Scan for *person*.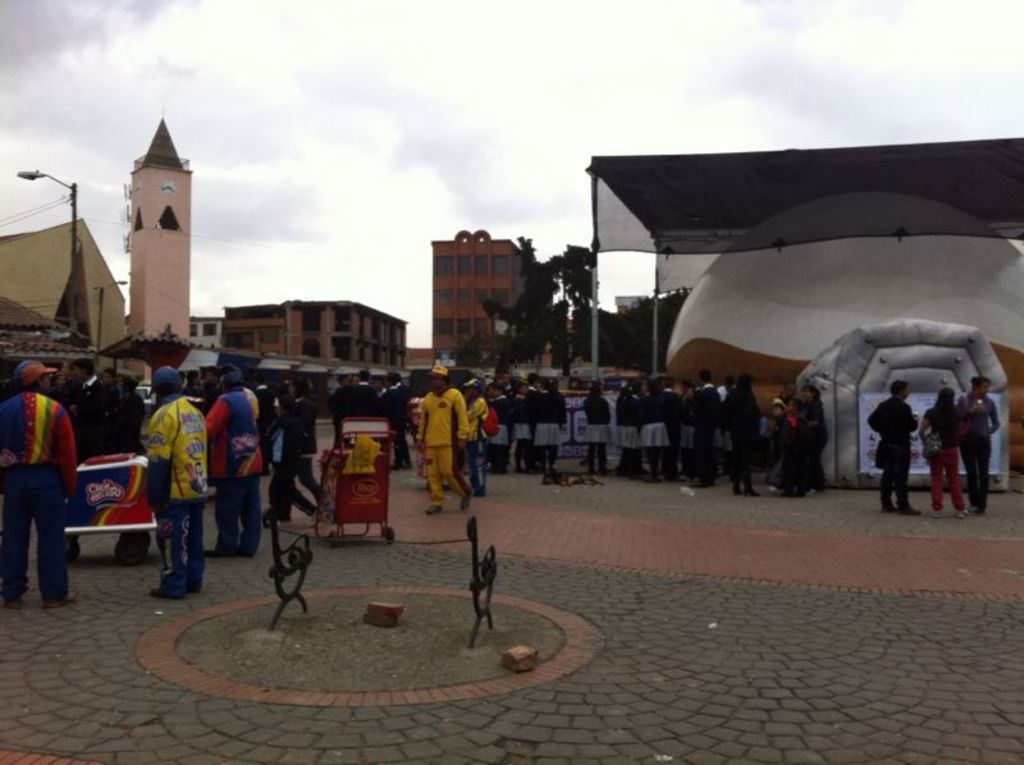
Scan result: select_region(867, 380, 919, 512).
